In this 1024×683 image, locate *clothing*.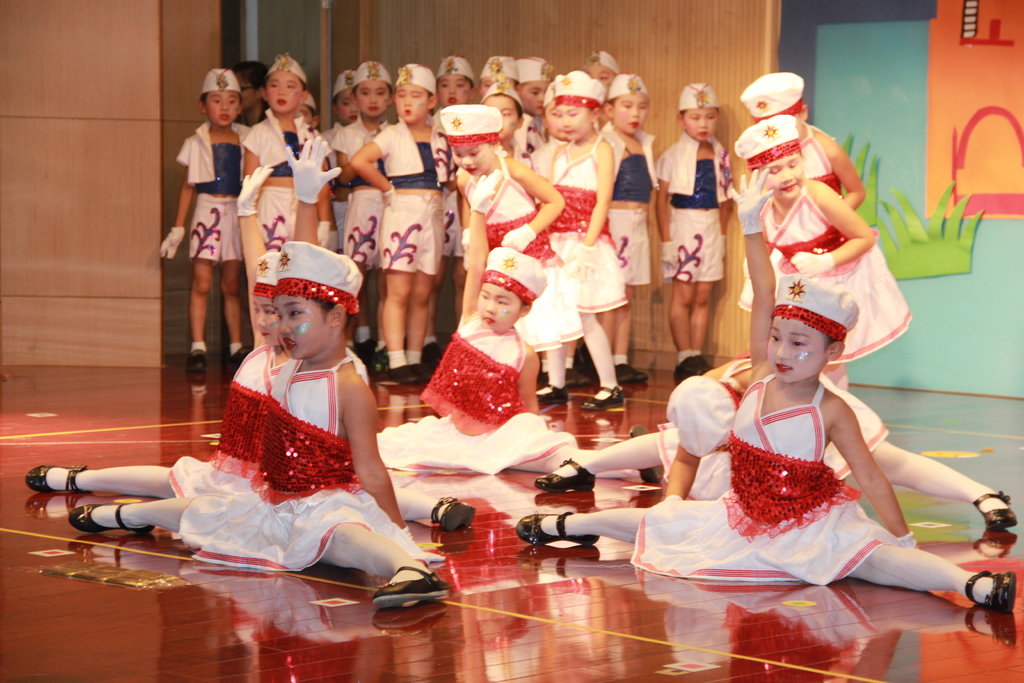
Bounding box: [40,335,459,522].
